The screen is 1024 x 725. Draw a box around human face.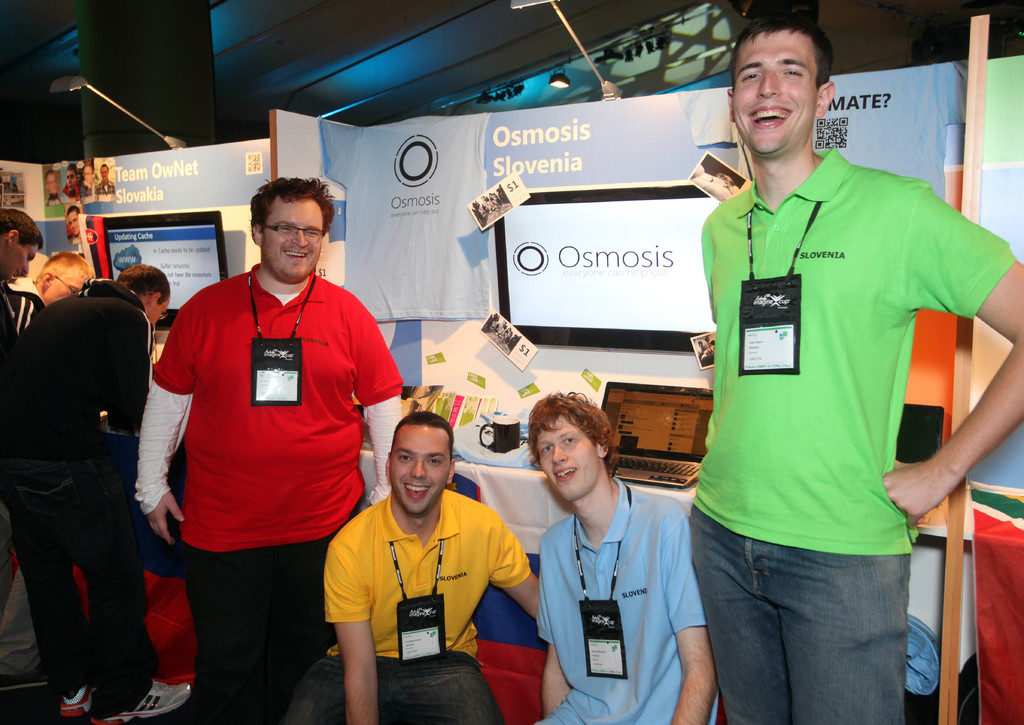
bbox=(65, 214, 83, 234).
